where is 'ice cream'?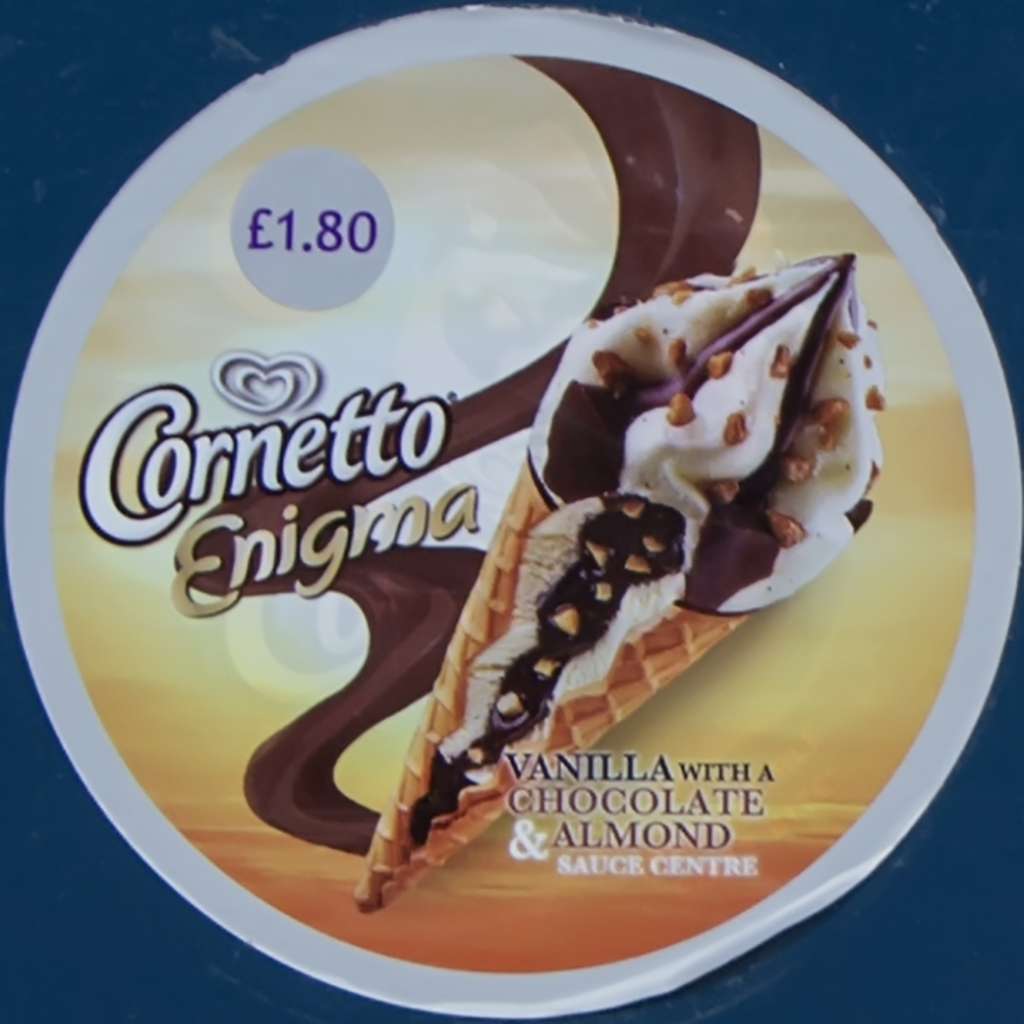
box(452, 155, 886, 783).
